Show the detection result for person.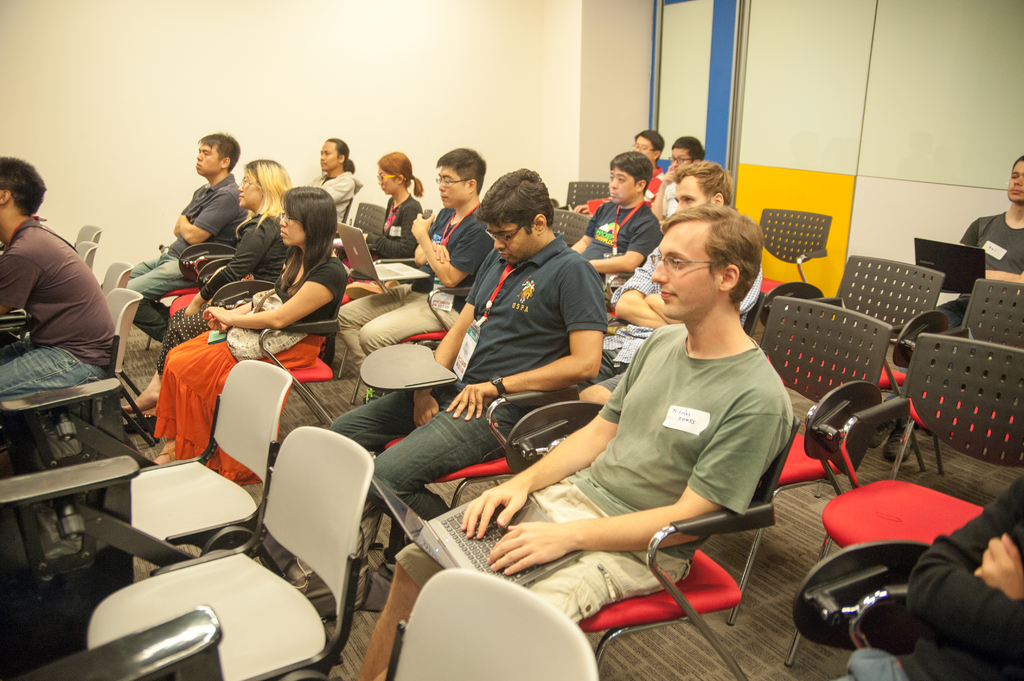
895,156,1023,338.
